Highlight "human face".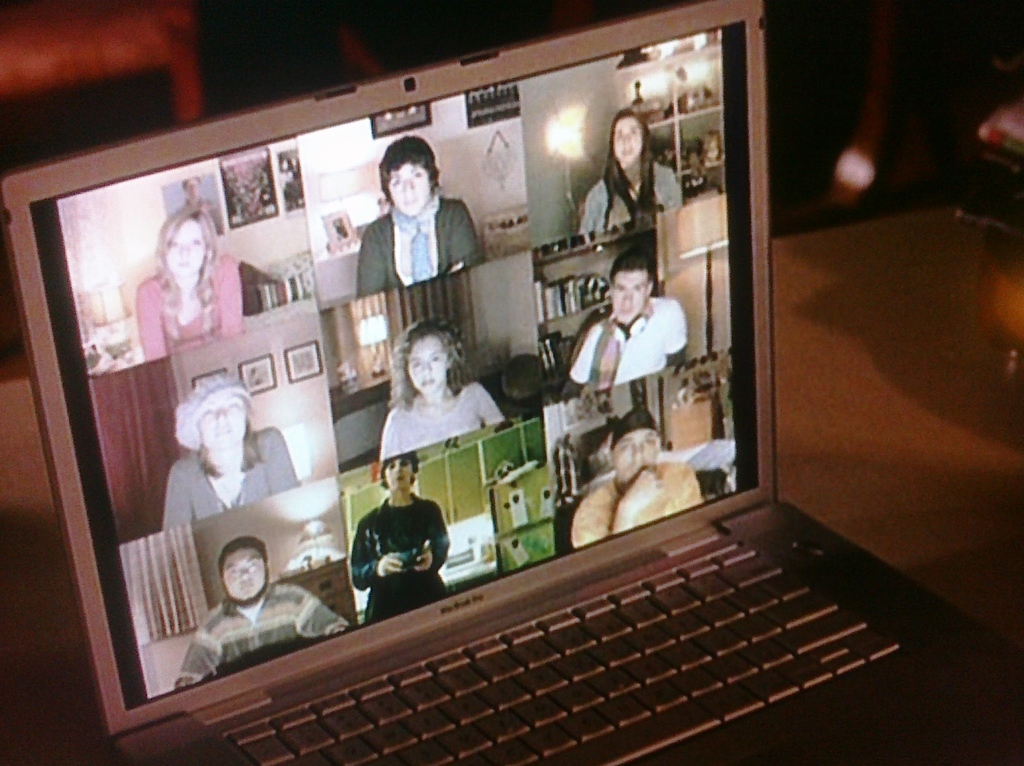
Highlighted region: (left=396, top=170, right=428, bottom=213).
